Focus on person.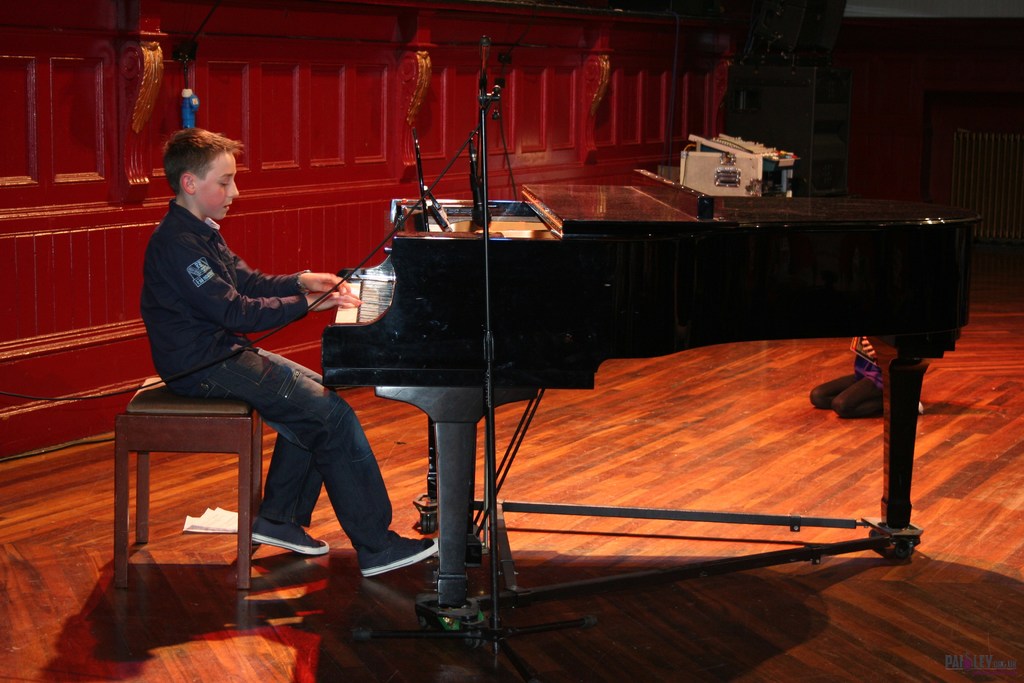
Focused at x1=135, y1=126, x2=371, y2=579.
